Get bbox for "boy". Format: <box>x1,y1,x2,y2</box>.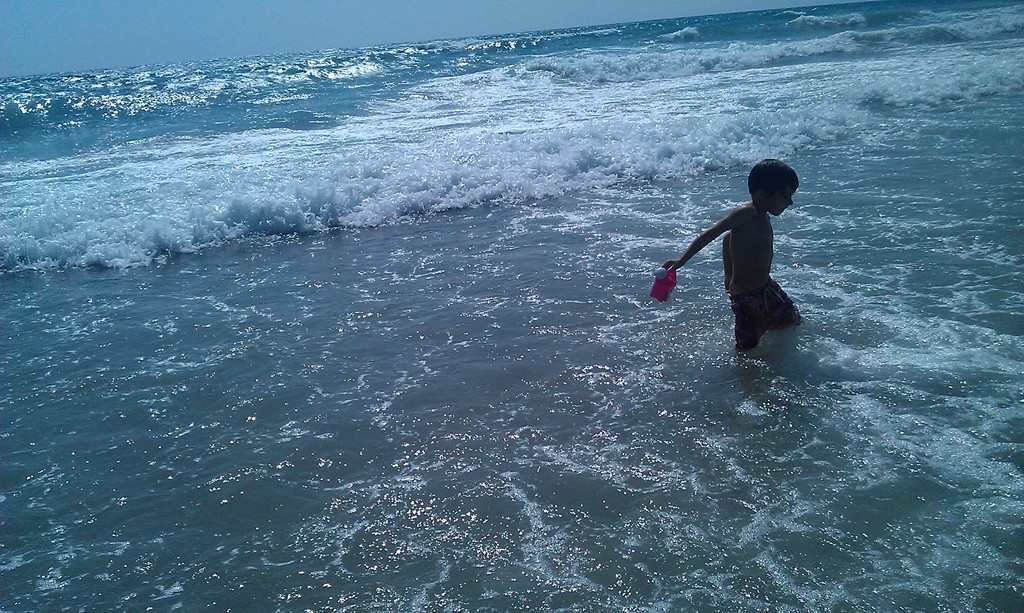
<box>660,157,811,363</box>.
